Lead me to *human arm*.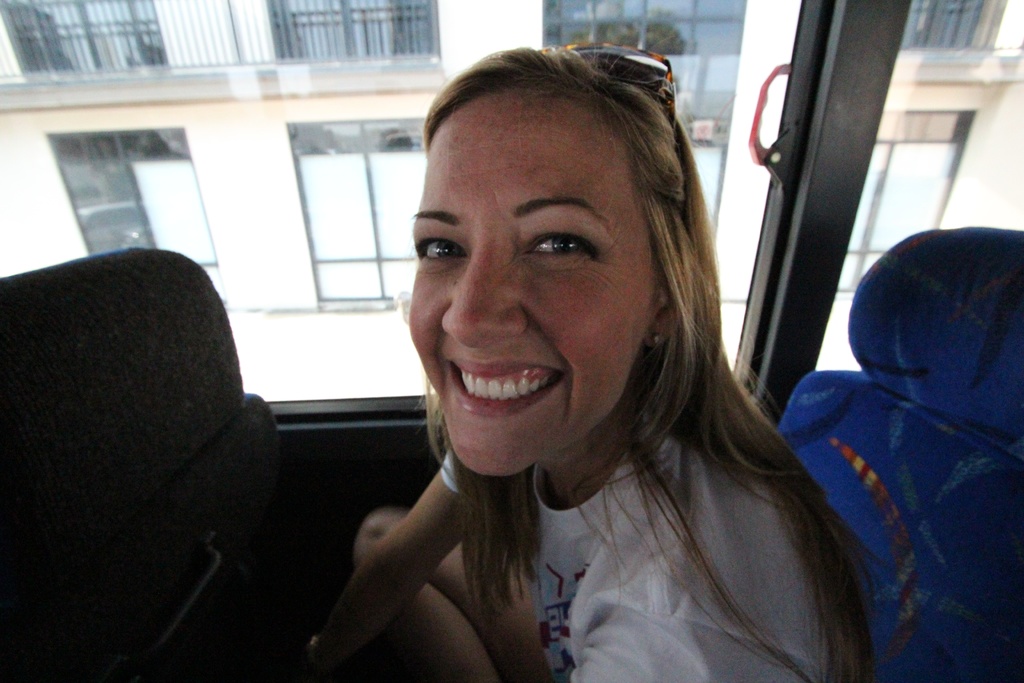
Lead to pyautogui.locateOnScreen(336, 425, 483, 668).
